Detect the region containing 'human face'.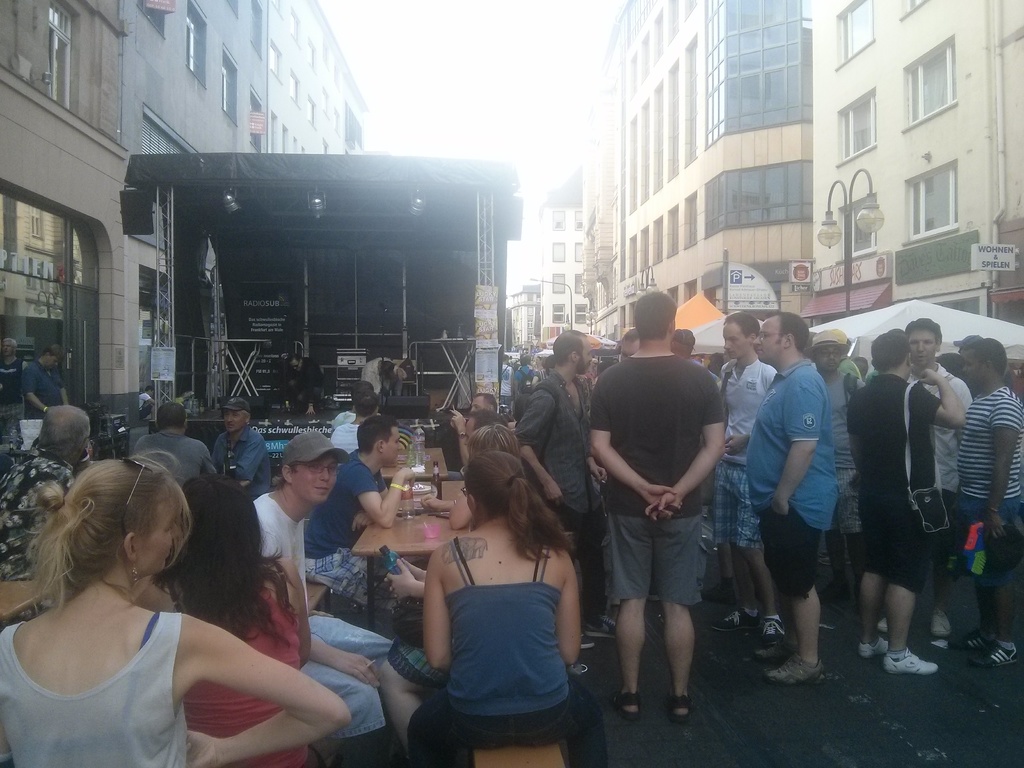
<box>753,321,781,361</box>.
